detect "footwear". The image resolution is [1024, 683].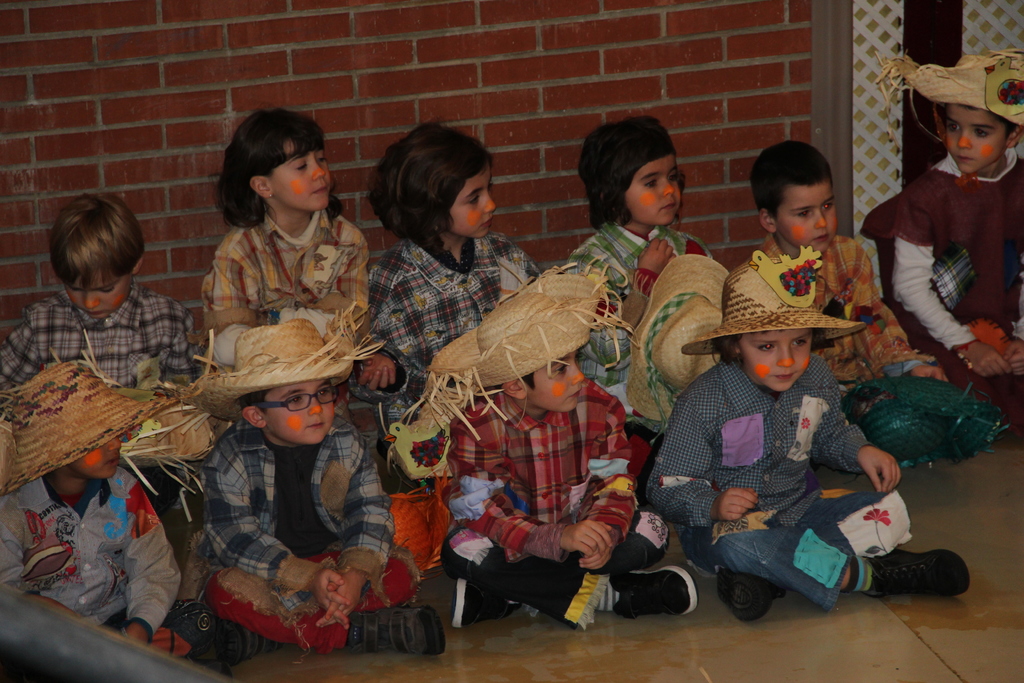
(869,547,970,602).
